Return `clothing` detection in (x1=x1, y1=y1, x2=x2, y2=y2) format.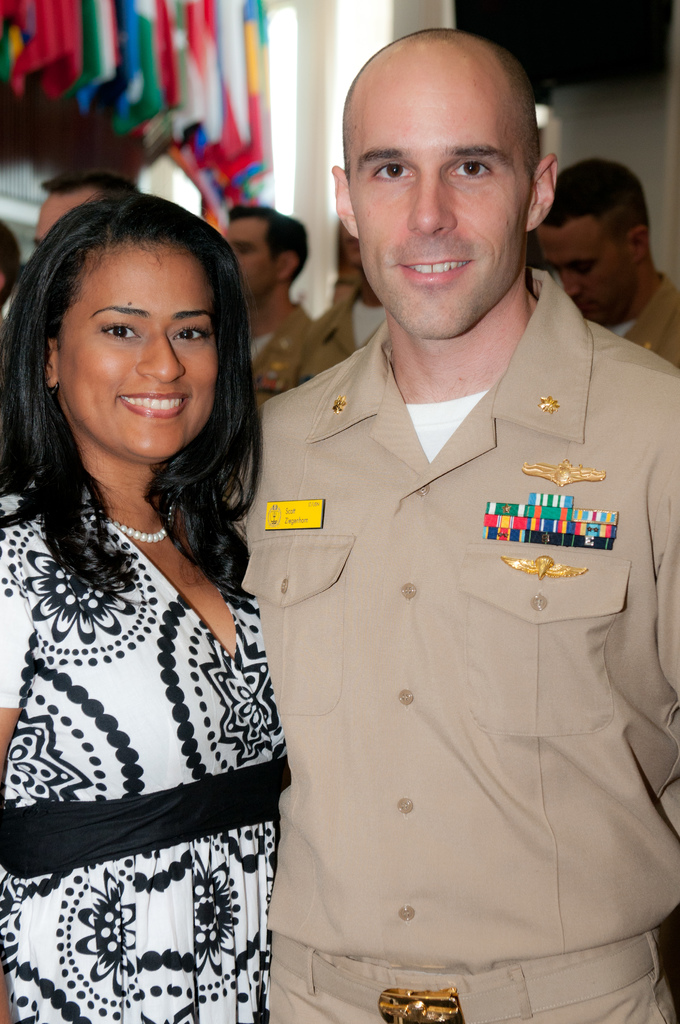
(x1=204, y1=223, x2=656, y2=1009).
